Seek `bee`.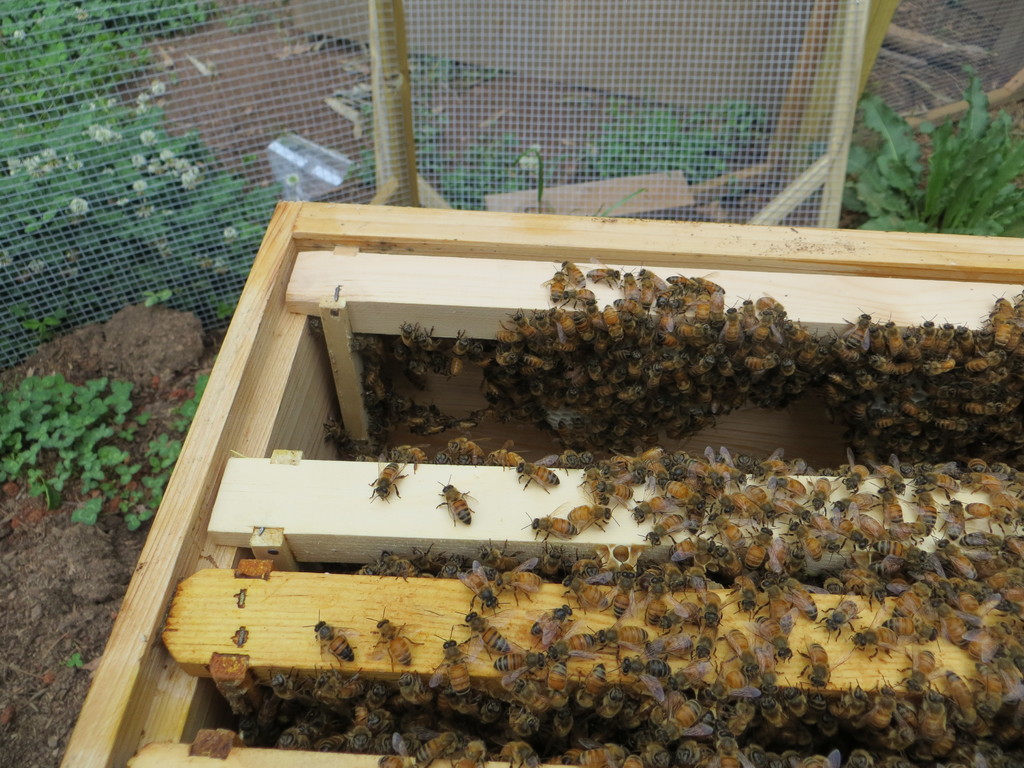
crop(605, 567, 640, 627).
